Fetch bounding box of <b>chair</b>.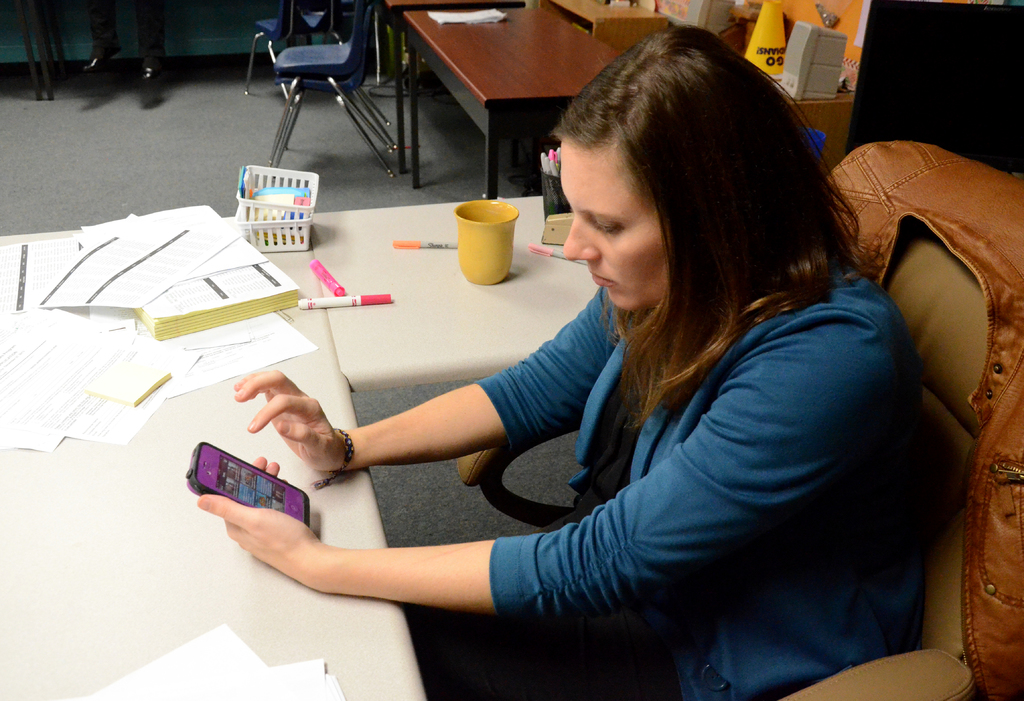
Bbox: <region>455, 141, 1023, 700</region>.
